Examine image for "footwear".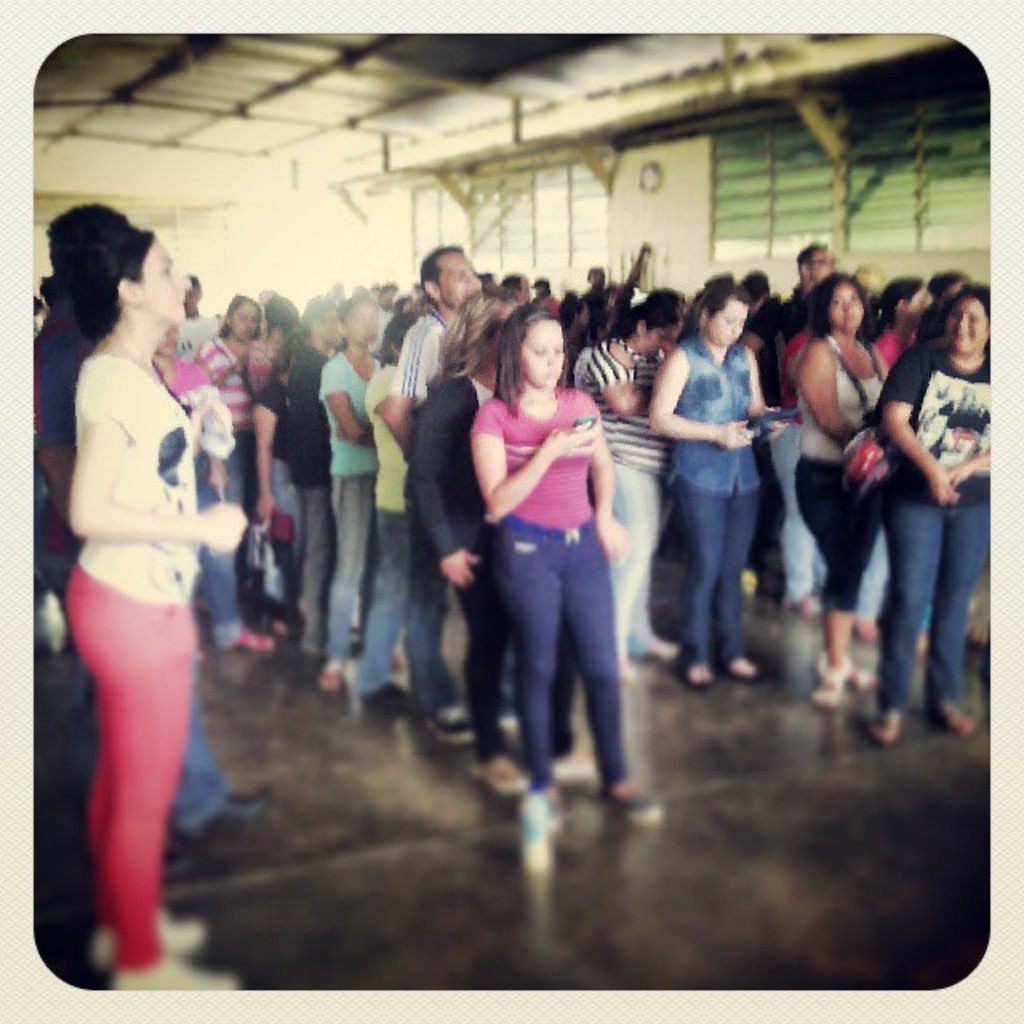
Examination result: bbox=(514, 794, 565, 875).
